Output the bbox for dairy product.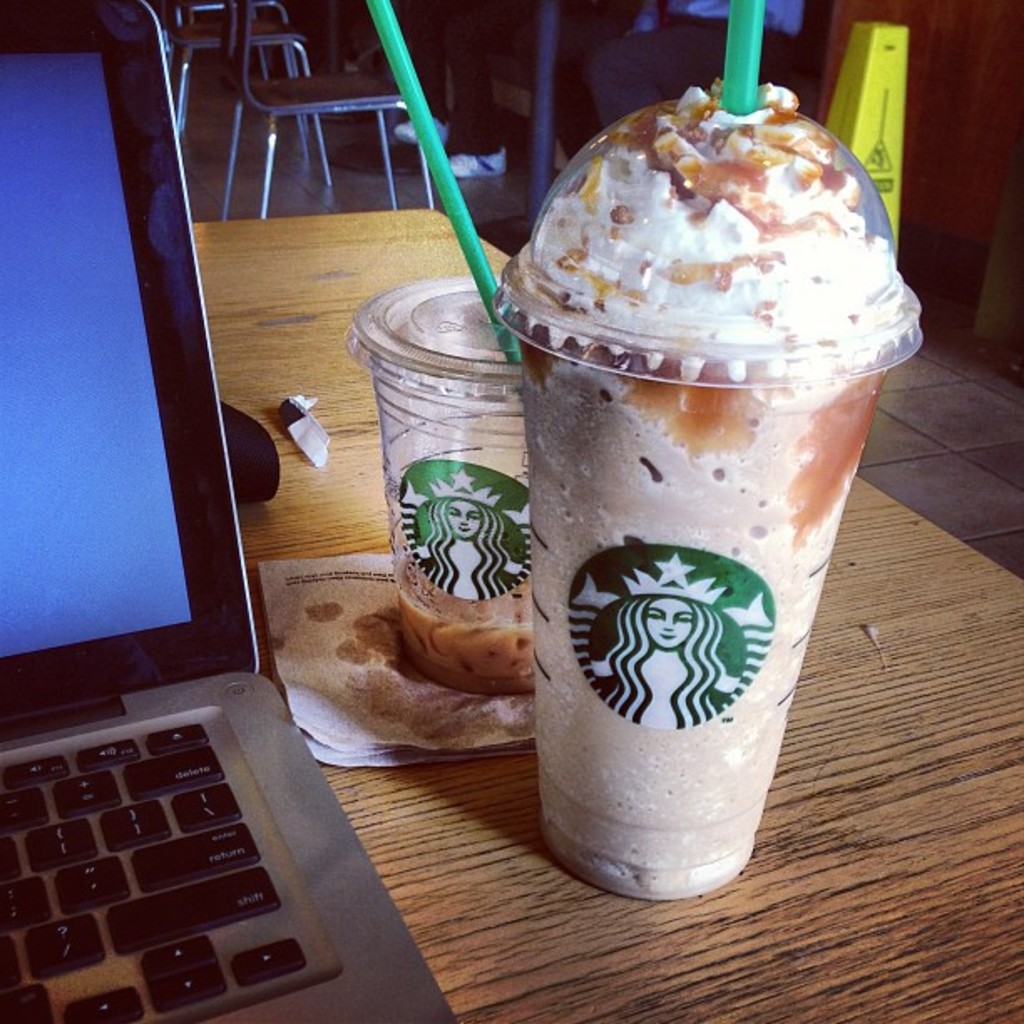
x1=403 y1=556 x2=535 y2=681.
